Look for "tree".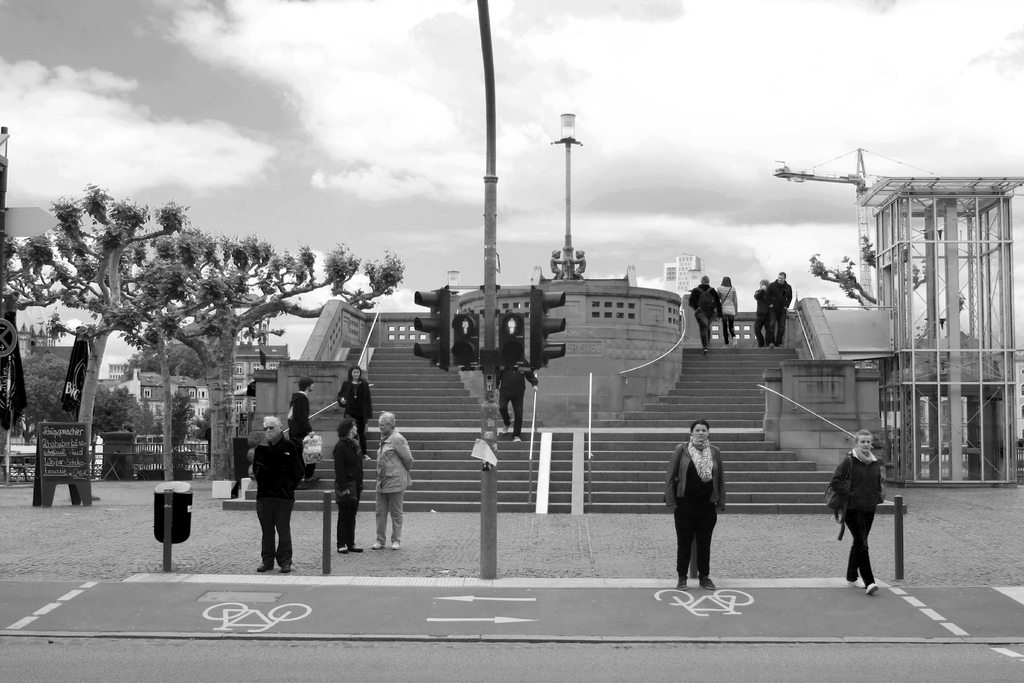
Found: BBox(0, 185, 399, 476).
